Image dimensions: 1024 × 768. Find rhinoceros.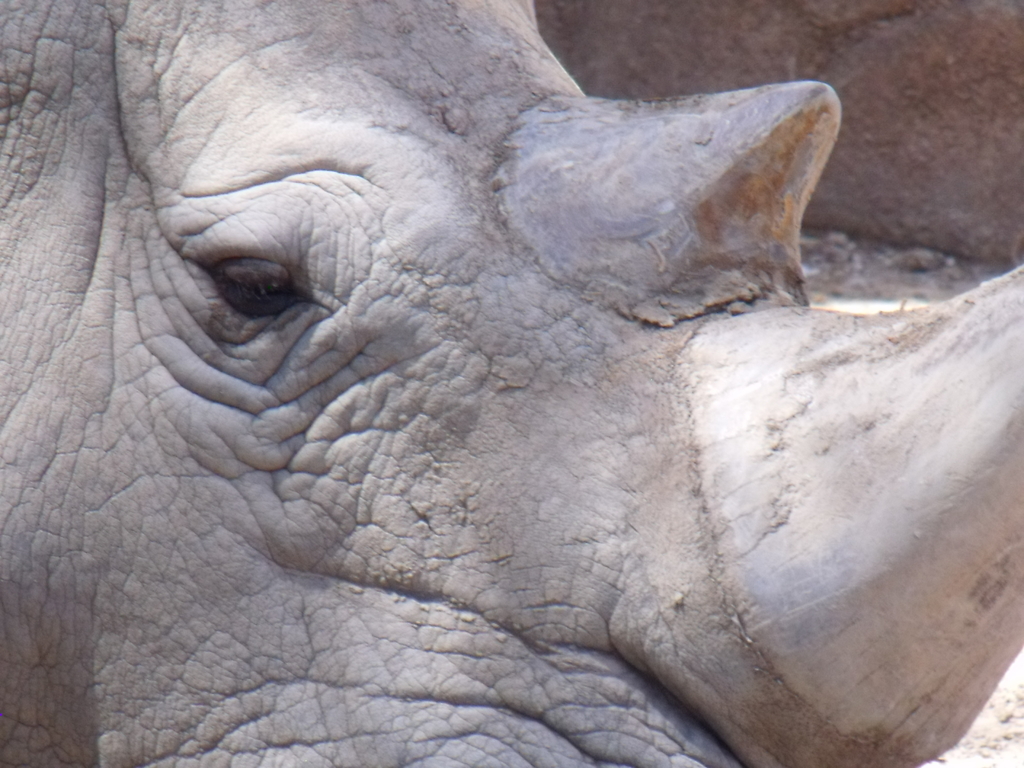
(0, 0, 1023, 767).
